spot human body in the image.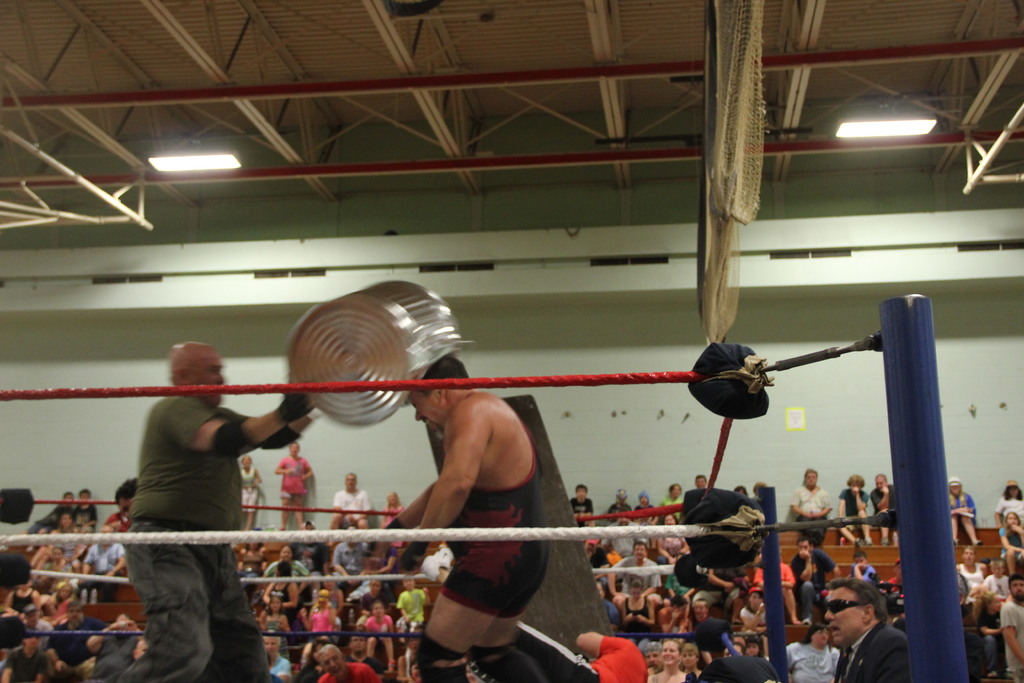
human body found at left=254, top=586, right=295, bottom=630.
